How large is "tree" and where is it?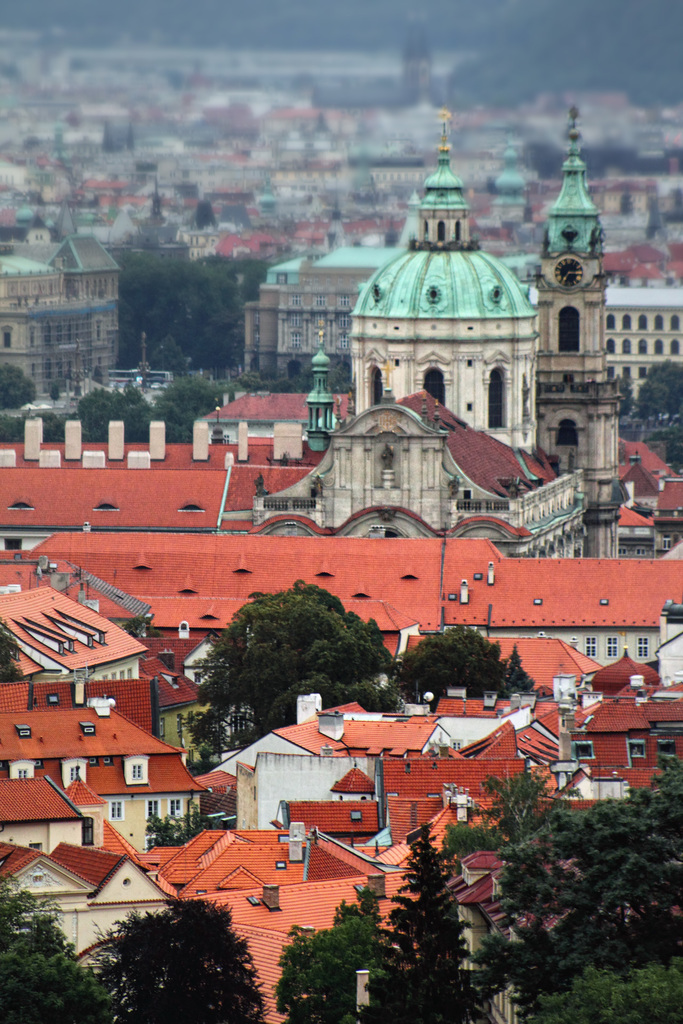
Bounding box: [185, 746, 218, 780].
